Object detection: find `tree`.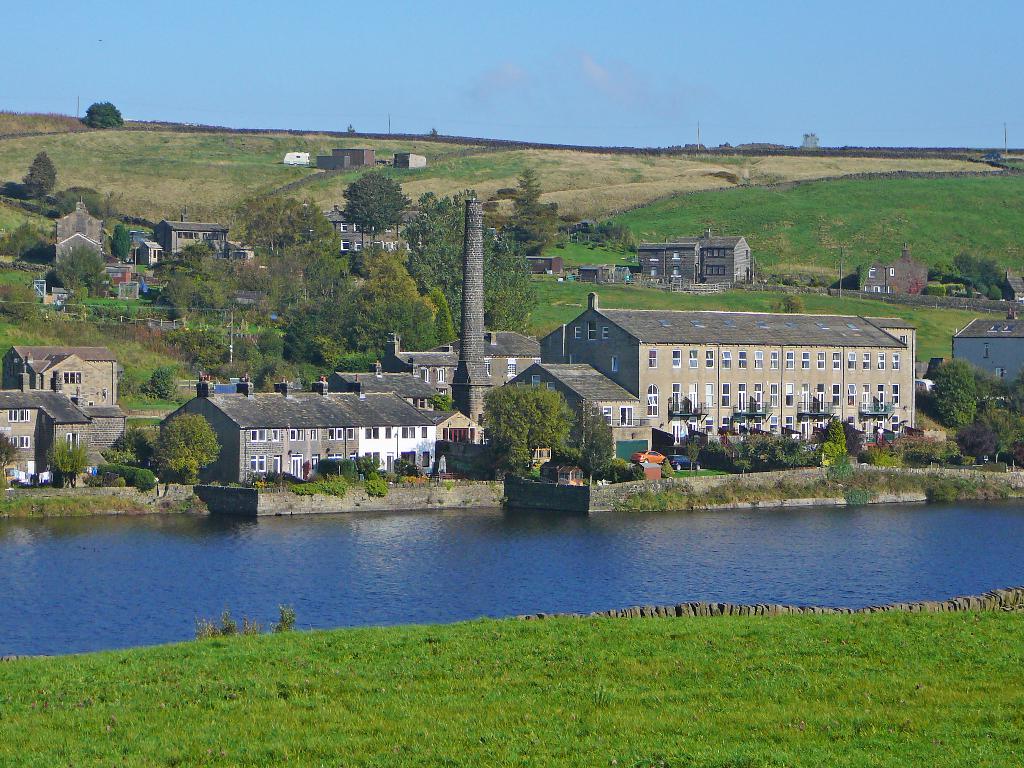
left=0, top=435, right=18, bottom=493.
